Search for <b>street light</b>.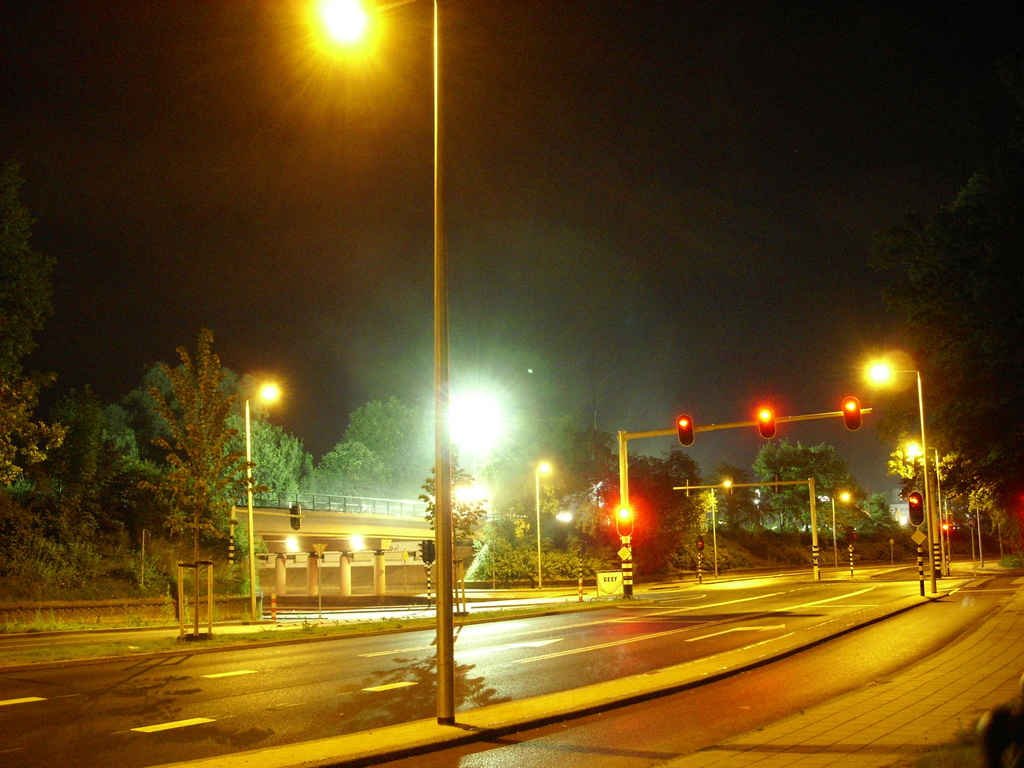
Found at <bbox>860, 355, 936, 596</bbox>.
